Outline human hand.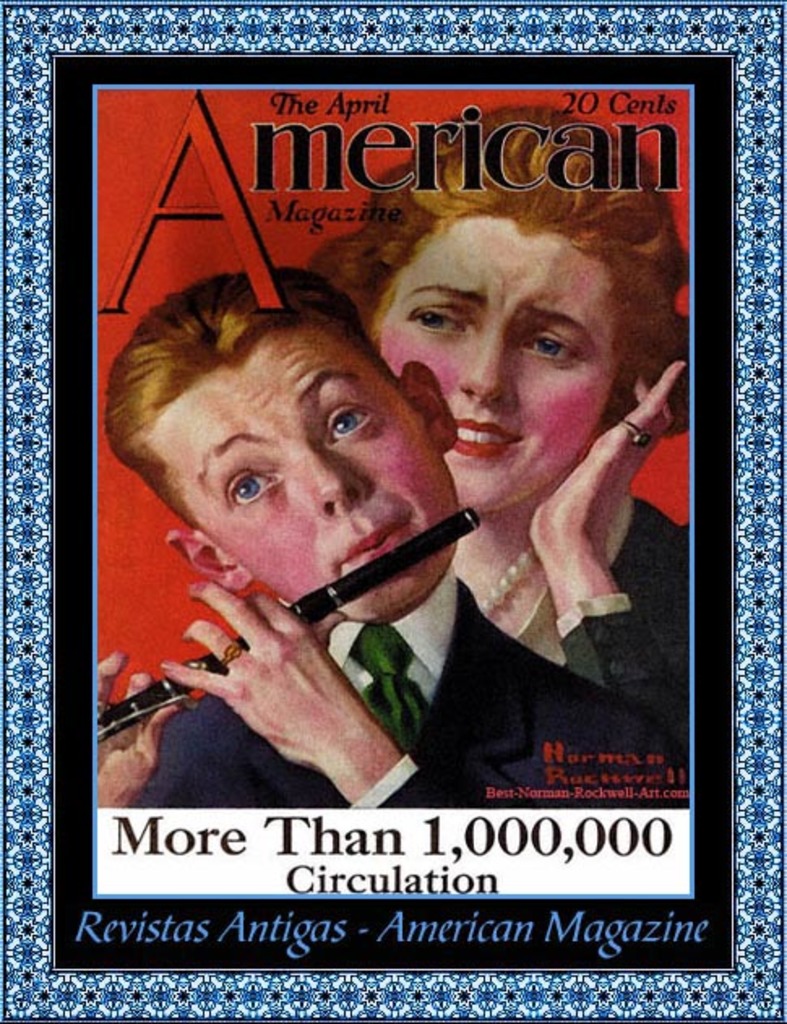
Outline: 527, 362, 690, 553.
